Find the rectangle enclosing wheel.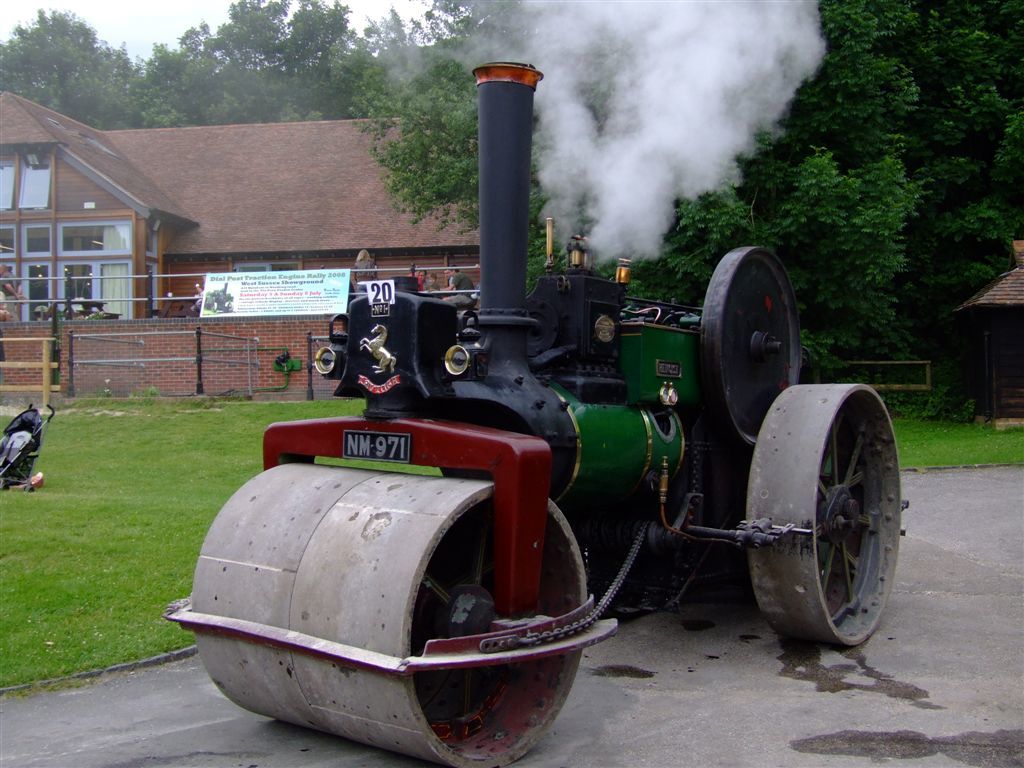
{"left": 700, "top": 245, "right": 803, "bottom": 447}.
